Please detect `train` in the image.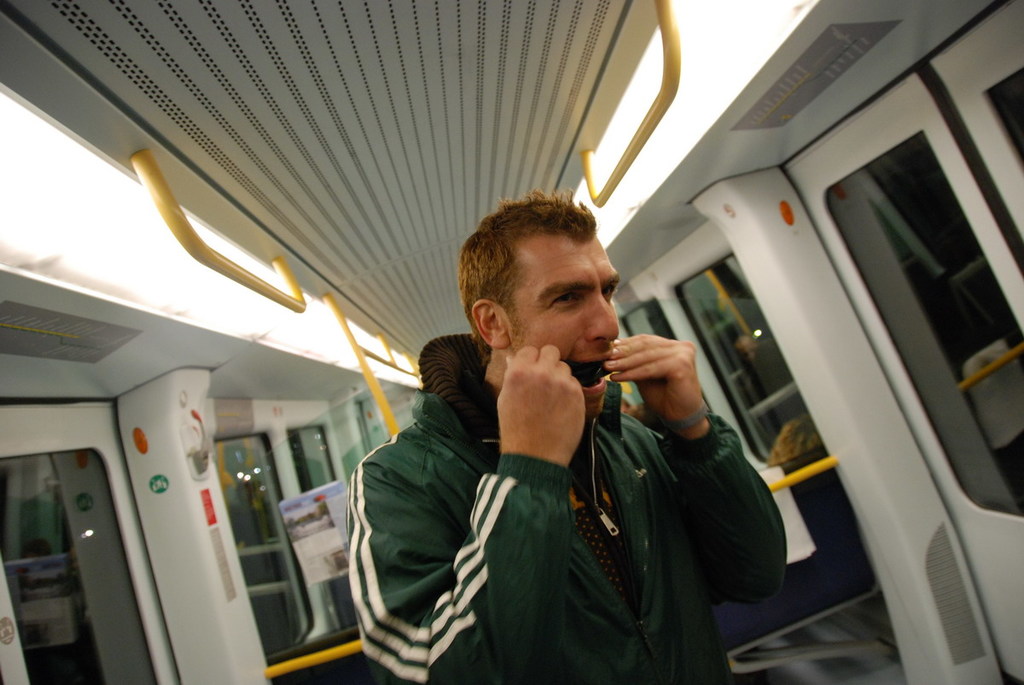
[0, 0, 1023, 684].
